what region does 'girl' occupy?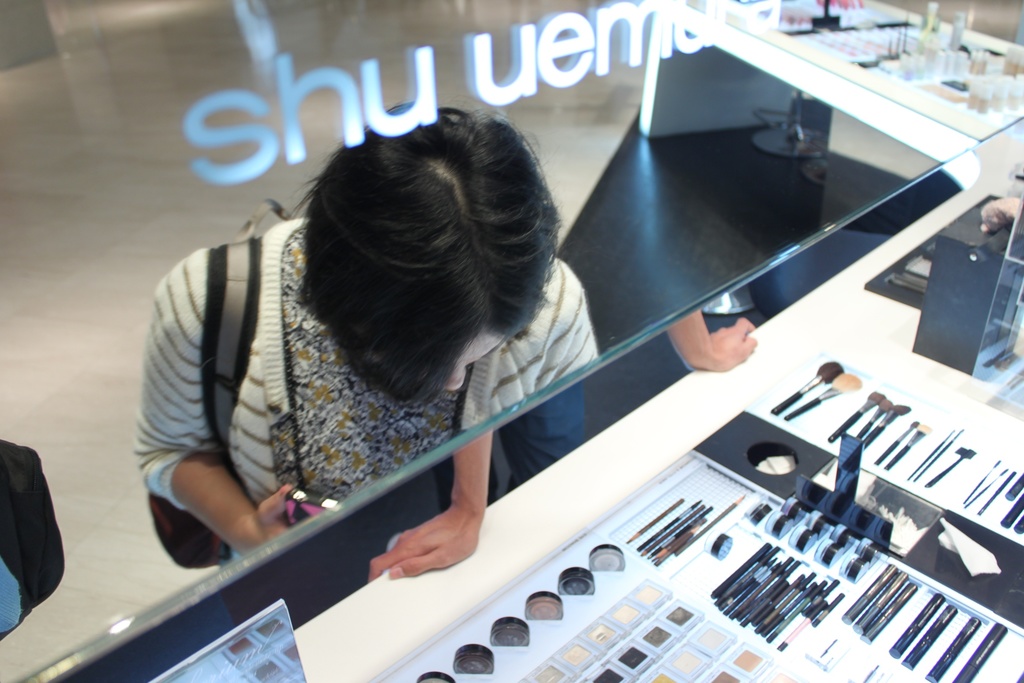
pyautogui.locateOnScreen(131, 100, 598, 573).
